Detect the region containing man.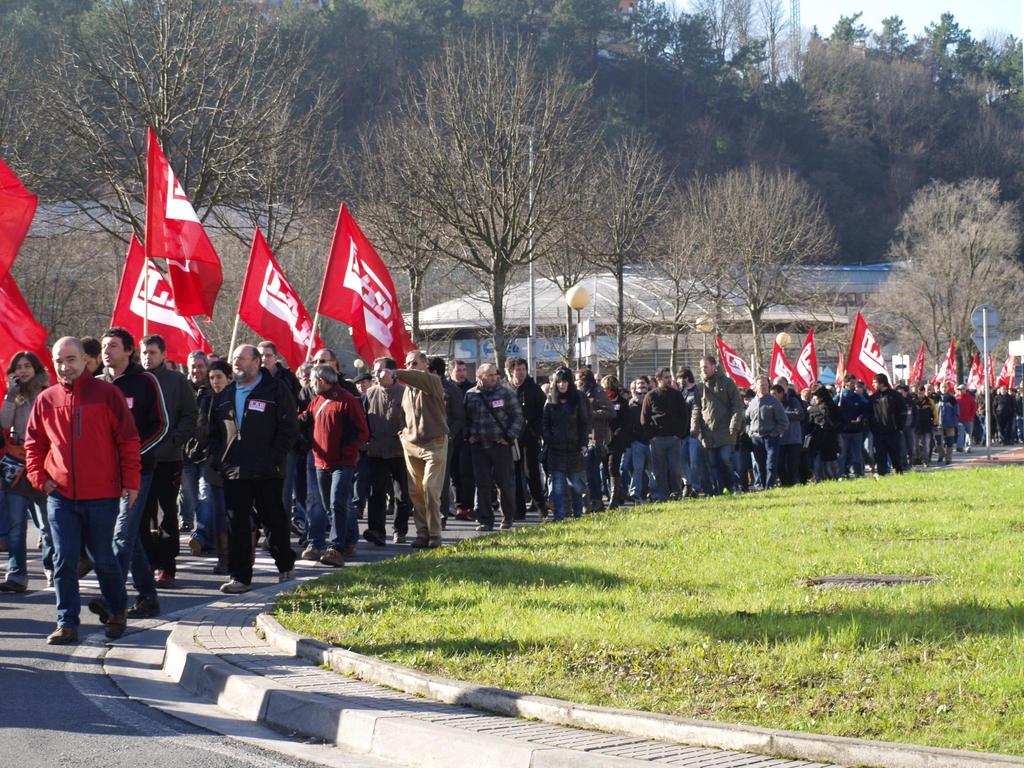
bbox=[22, 325, 144, 650].
